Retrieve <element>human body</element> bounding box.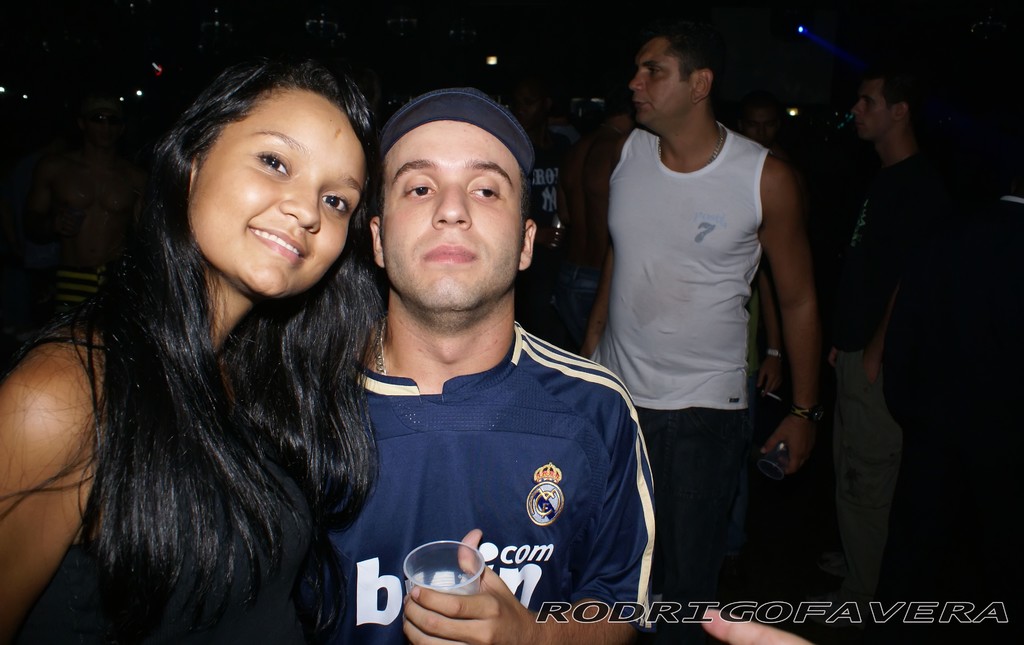
Bounding box: 0:299:318:644.
